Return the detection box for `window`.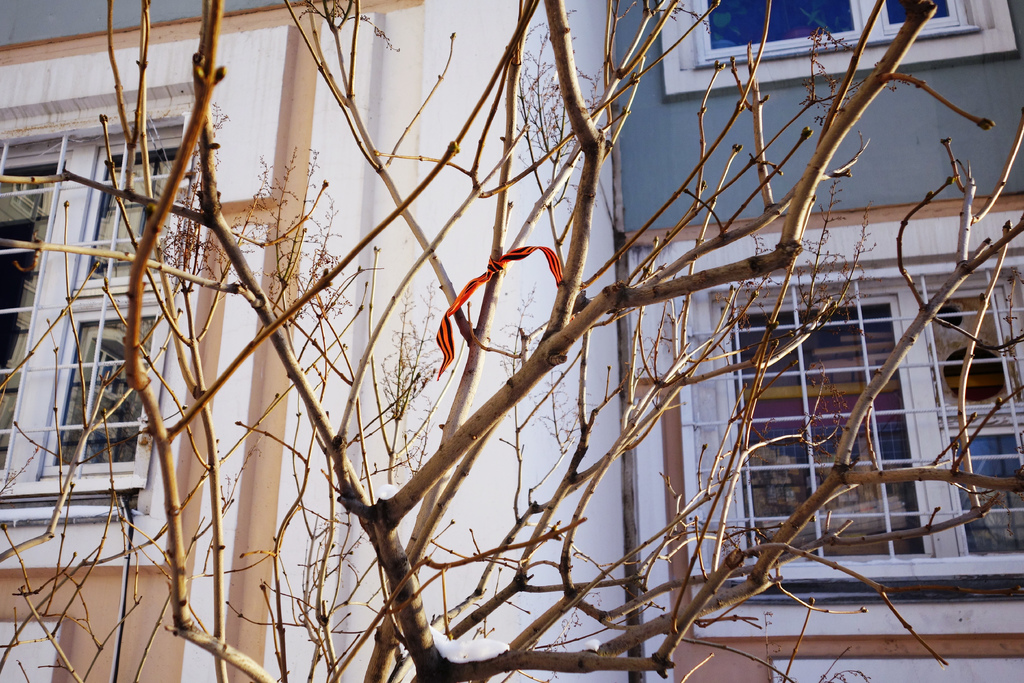
[x1=671, y1=210, x2=1023, y2=607].
